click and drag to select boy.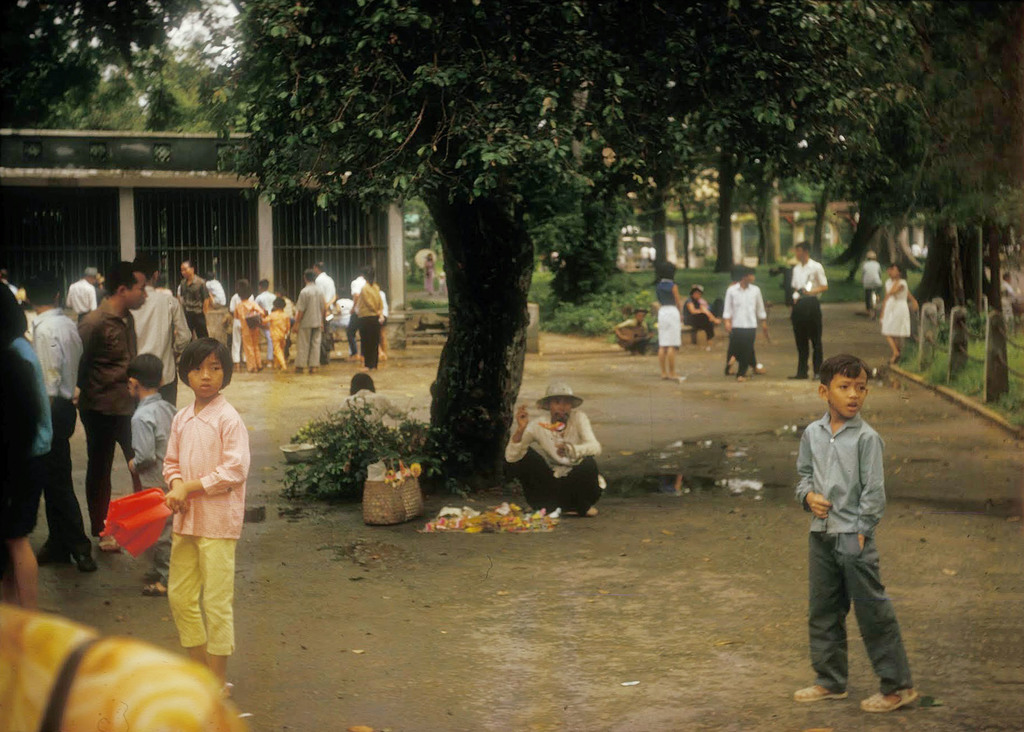
Selection: crop(205, 271, 228, 310).
